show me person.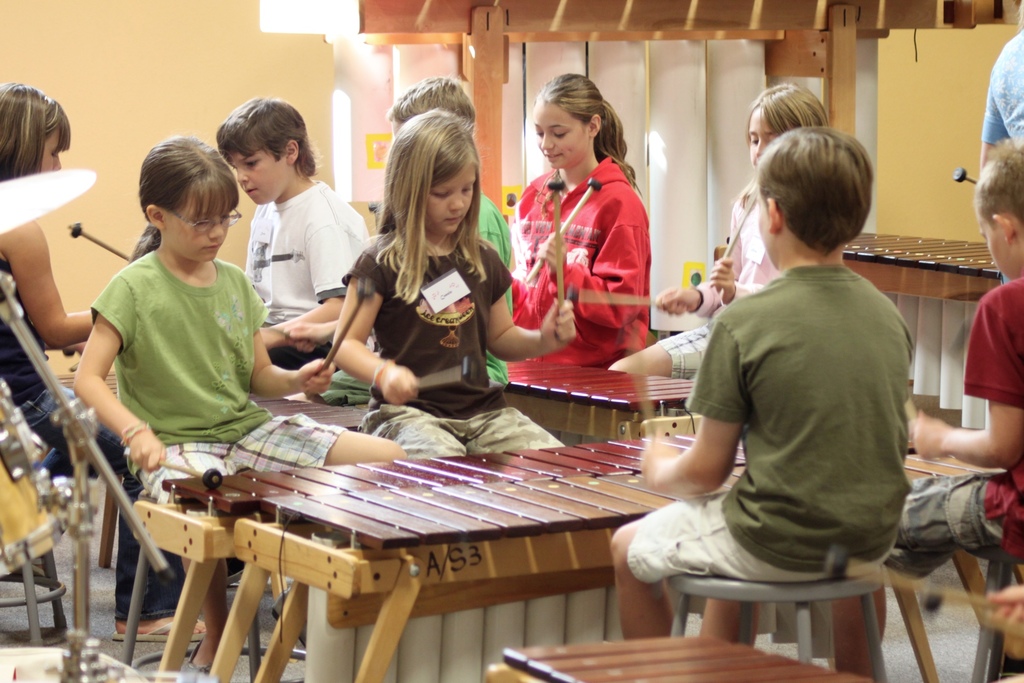
person is here: [73,134,403,655].
